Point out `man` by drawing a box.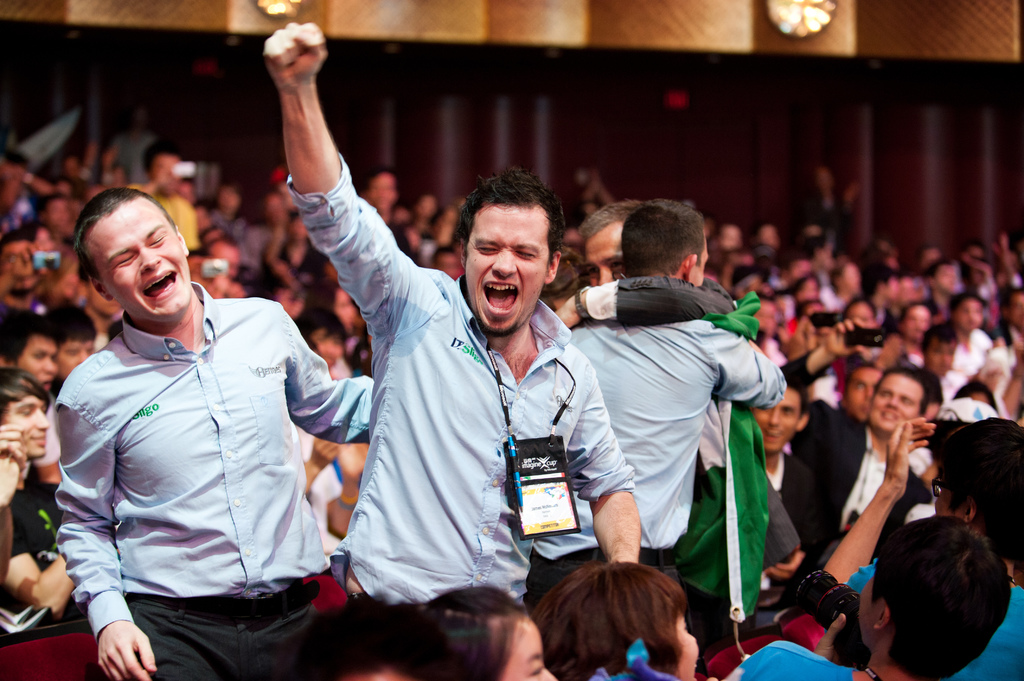
37/173/340/680.
